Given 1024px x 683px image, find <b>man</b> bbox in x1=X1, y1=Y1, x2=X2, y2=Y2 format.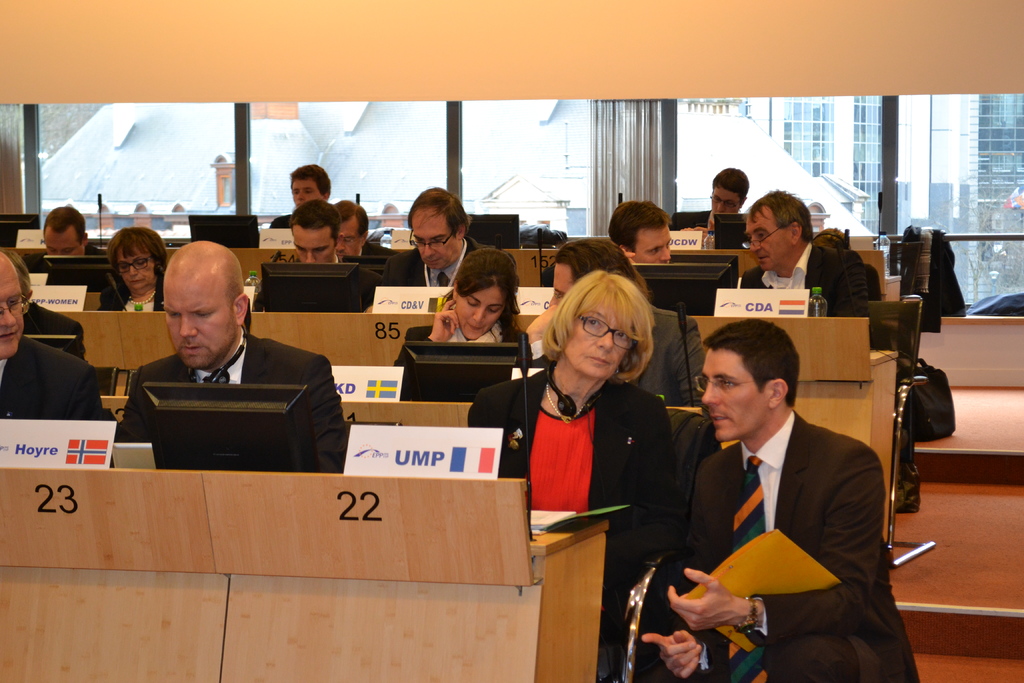
x1=659, y1=318, x2=908, y2=679.
